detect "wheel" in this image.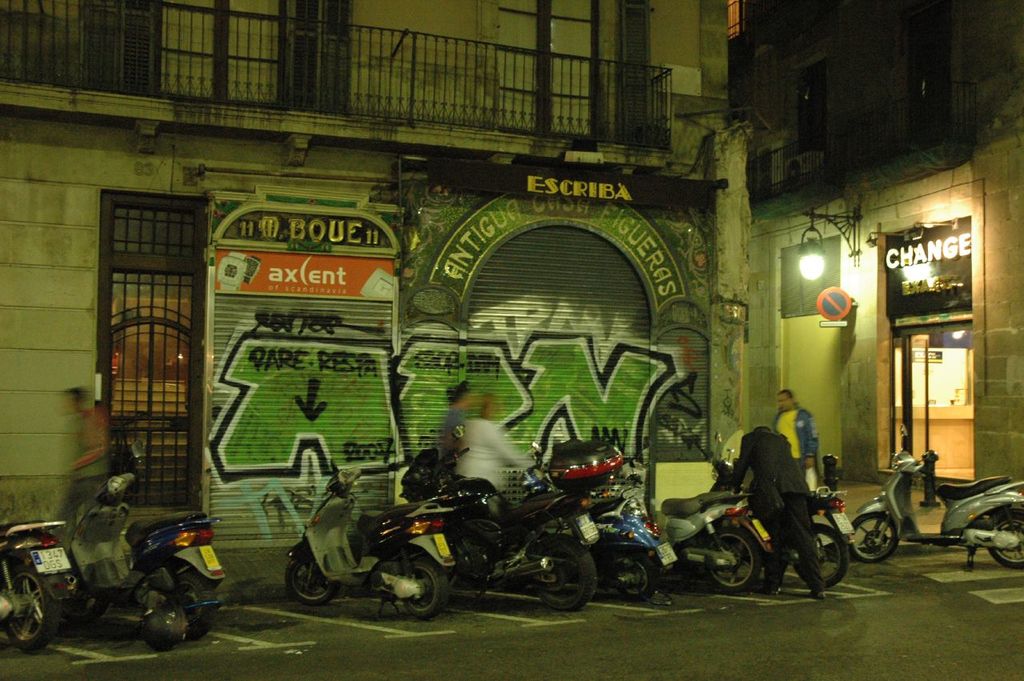
Detection: [left=0, top=564, right=64, bottom=655].
